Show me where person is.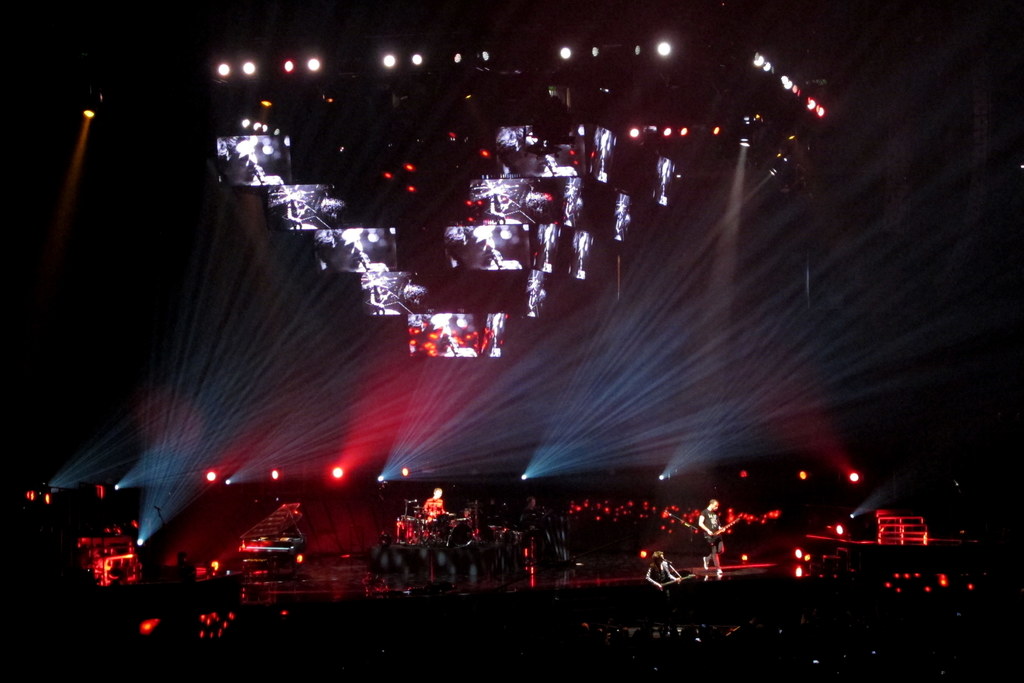
person is at left=637, top=541, right=684, bottom=606.
